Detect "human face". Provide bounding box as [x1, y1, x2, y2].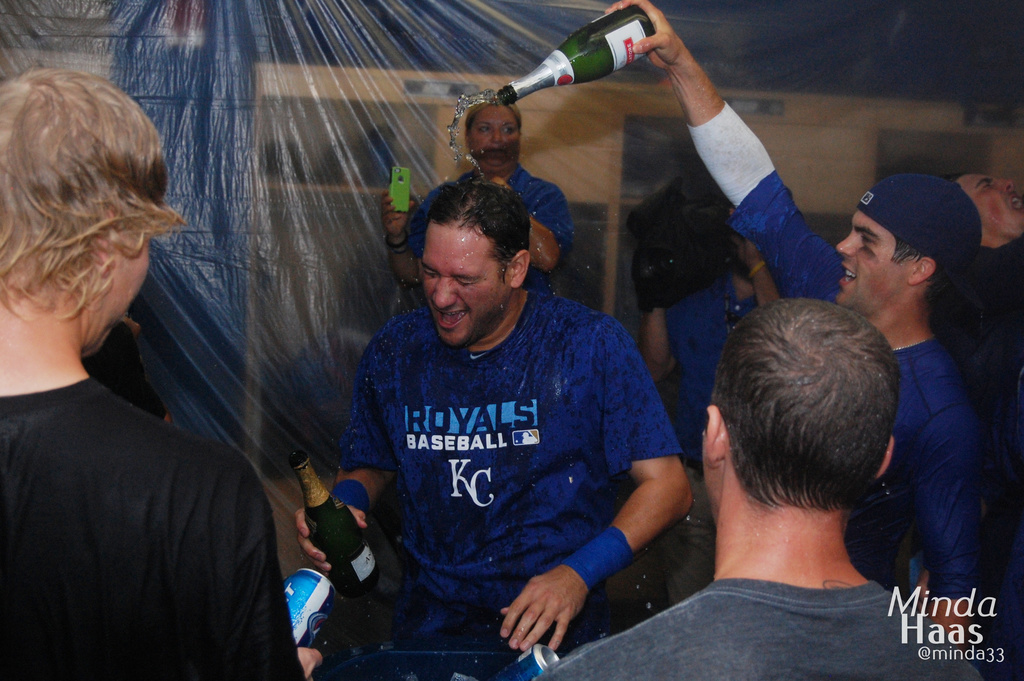
[958, 171, 1023, 246].
